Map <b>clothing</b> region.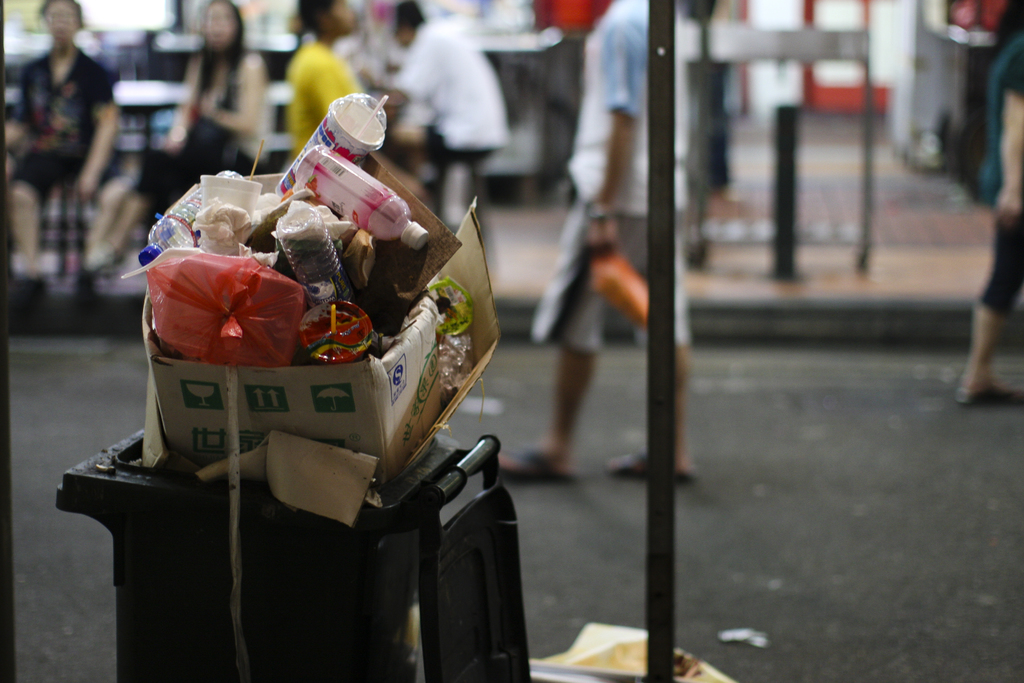
Mapped to x1=390, y1=21, x2=515, y2=181.
